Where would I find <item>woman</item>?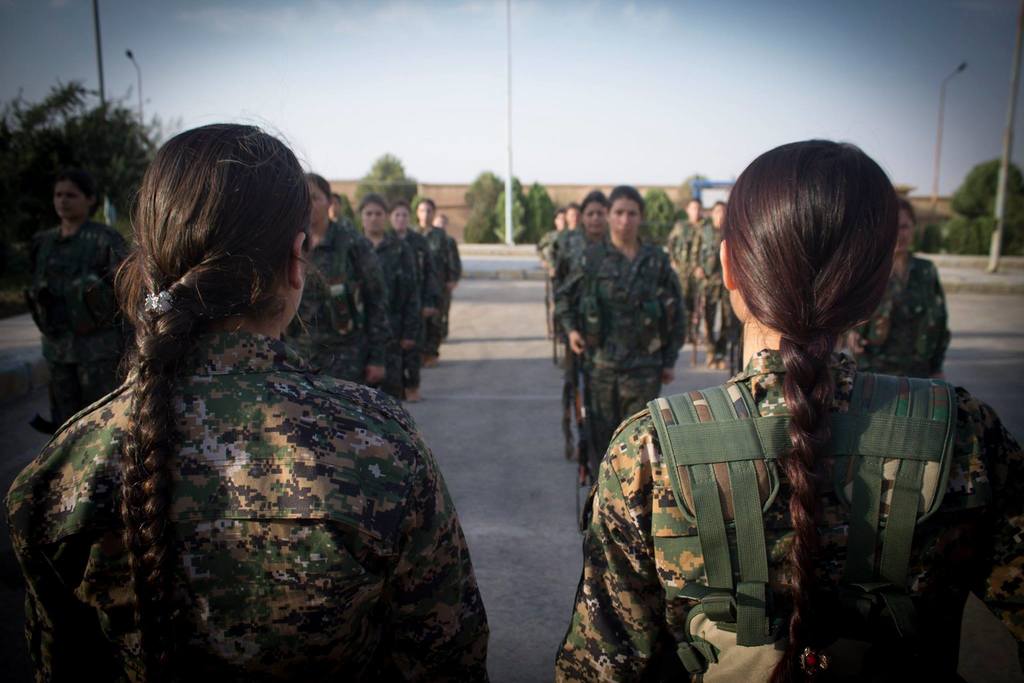
At [left=547, top=202, right=579, bottom=342].
